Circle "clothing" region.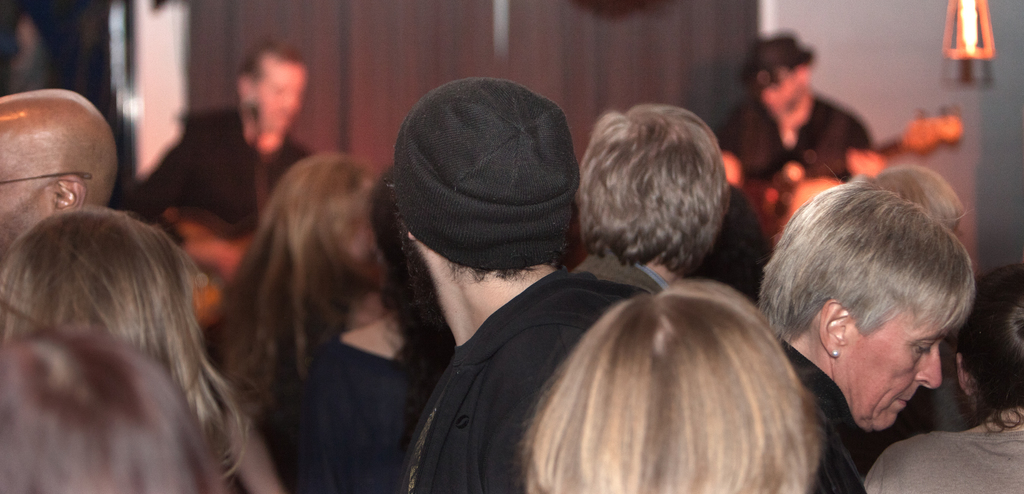
Region: (left=266, top=338, right=413, bottom=493).
